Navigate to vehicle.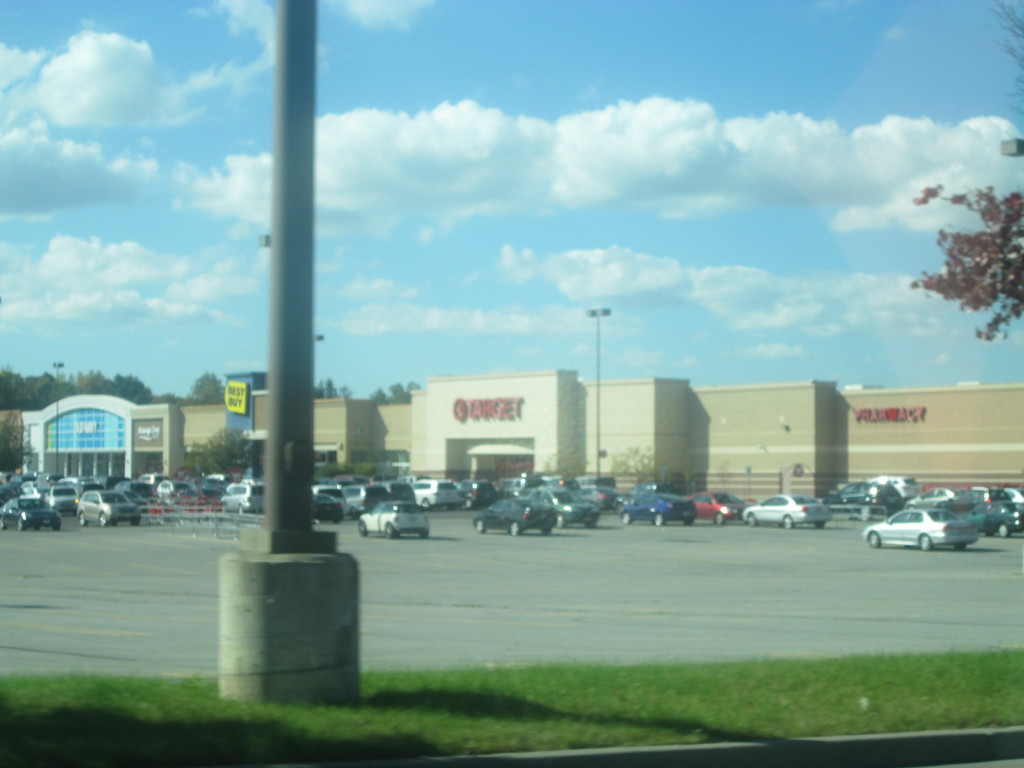
Navigation target: <bbox>219, 481, 266, 520</bbox>.
